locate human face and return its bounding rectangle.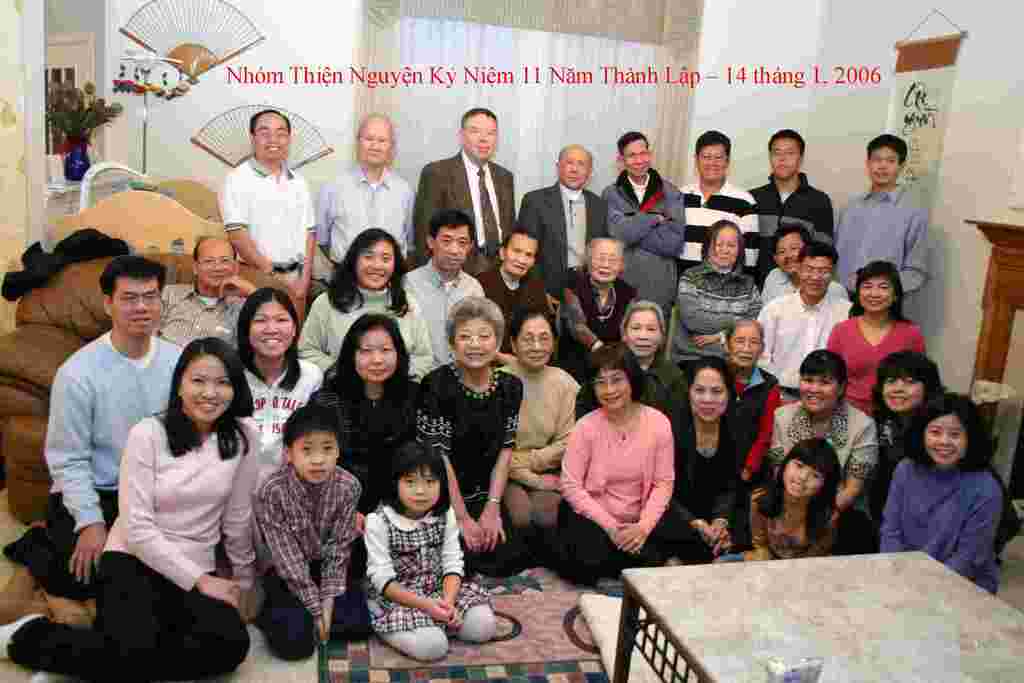
left=870, top=149, right=899, bottom=183.
